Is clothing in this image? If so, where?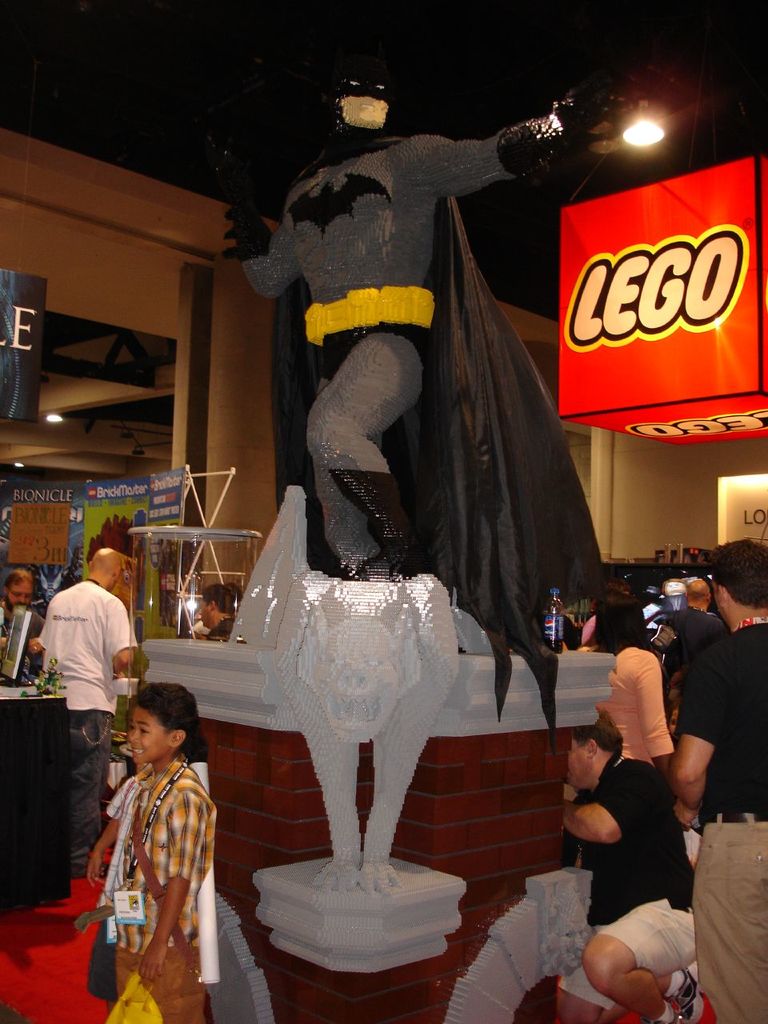
Yes, at bbox=[39, 577, 136, 872].
